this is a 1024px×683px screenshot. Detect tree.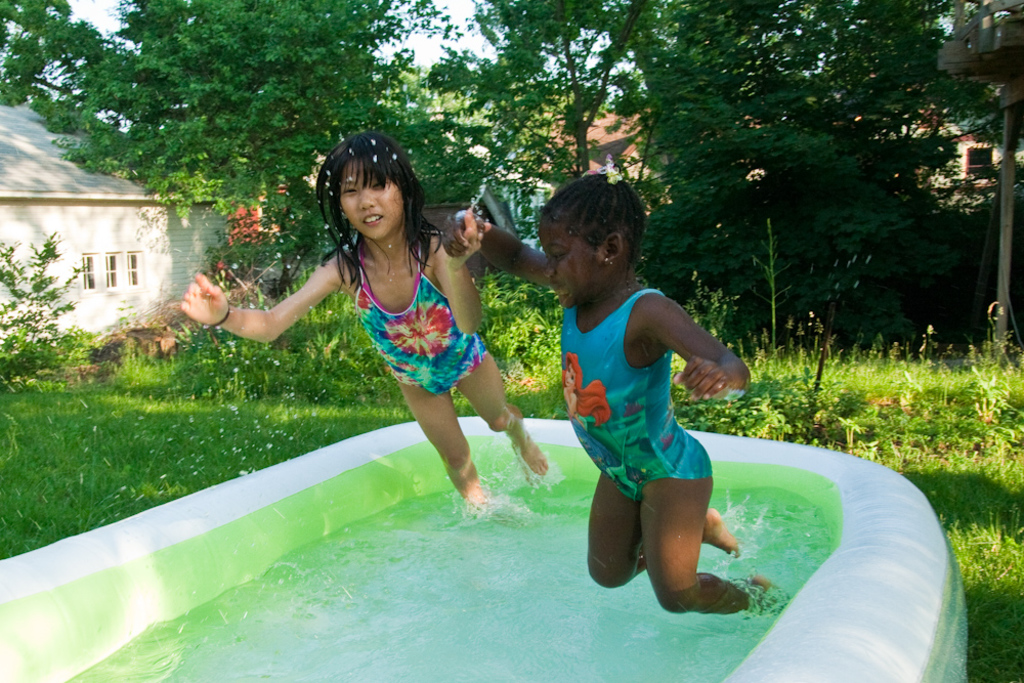
region(631, 20, 1005, 356).
